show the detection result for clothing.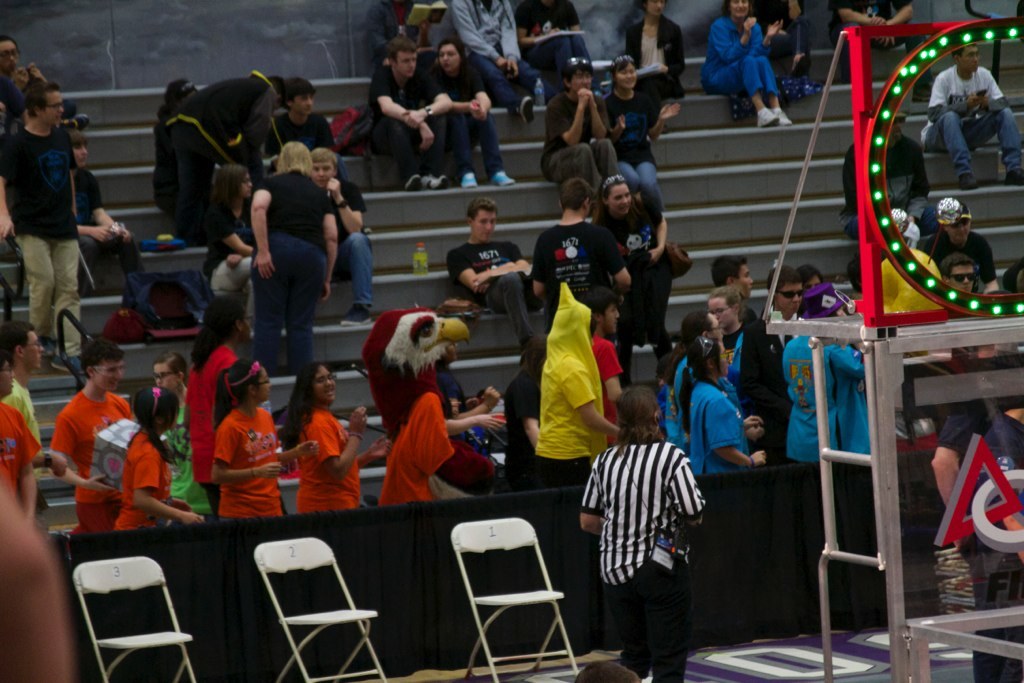
crop(915, 58, 1023, 171).
